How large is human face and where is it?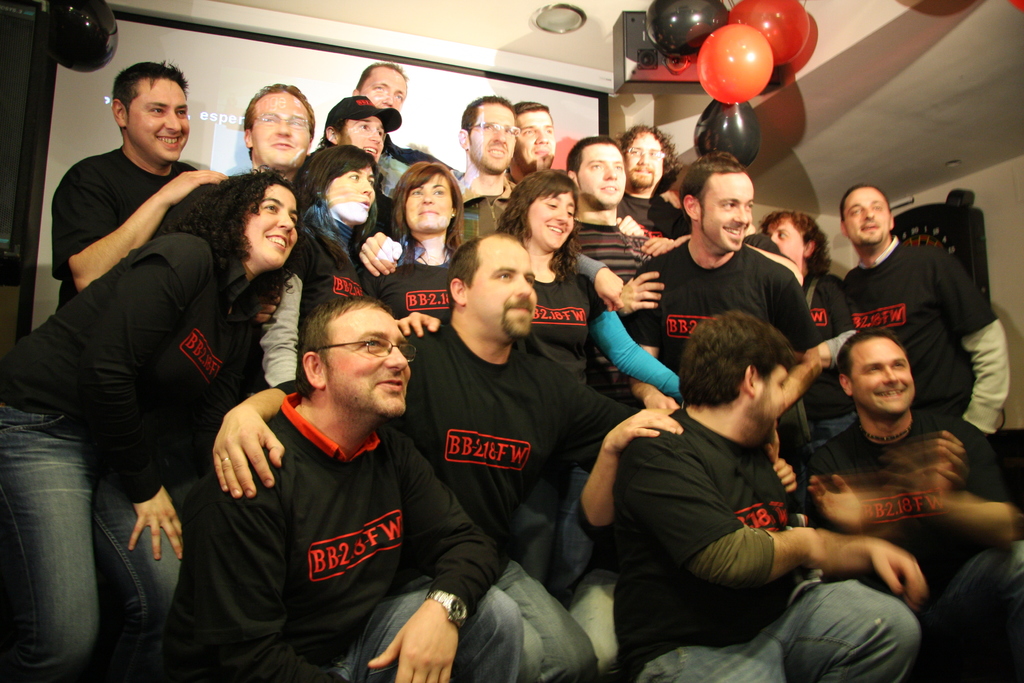
Bounding box: region(585, 147, 623, 207).
